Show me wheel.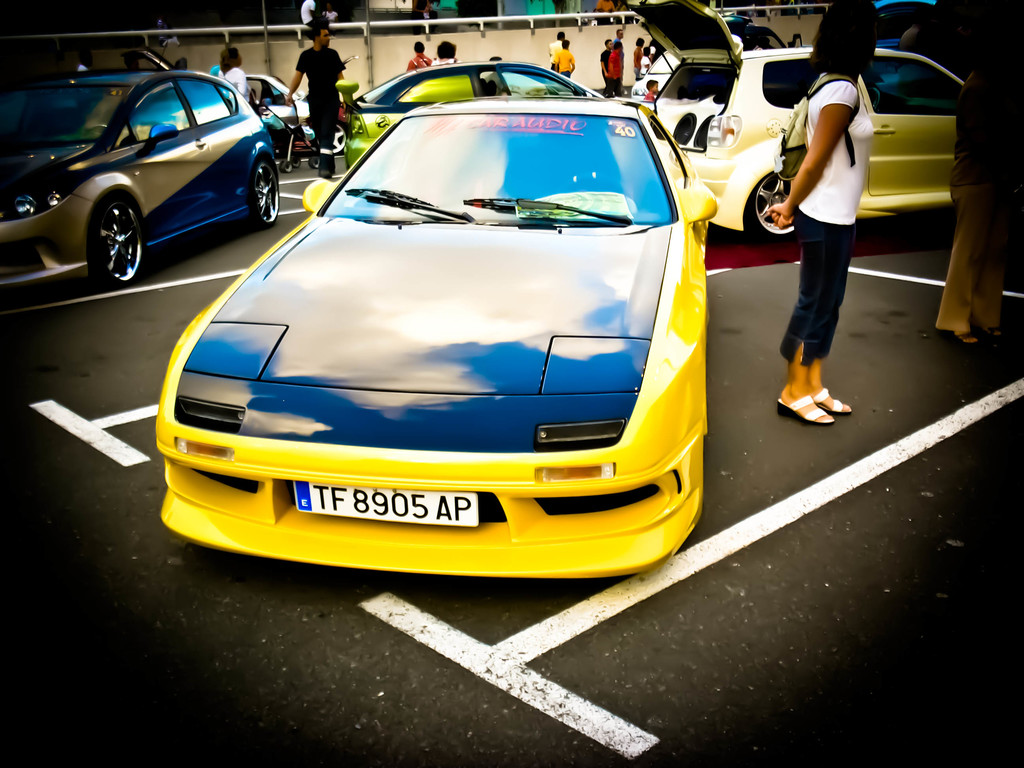
wheel is here: BBox(245, 159, 282, 226).
